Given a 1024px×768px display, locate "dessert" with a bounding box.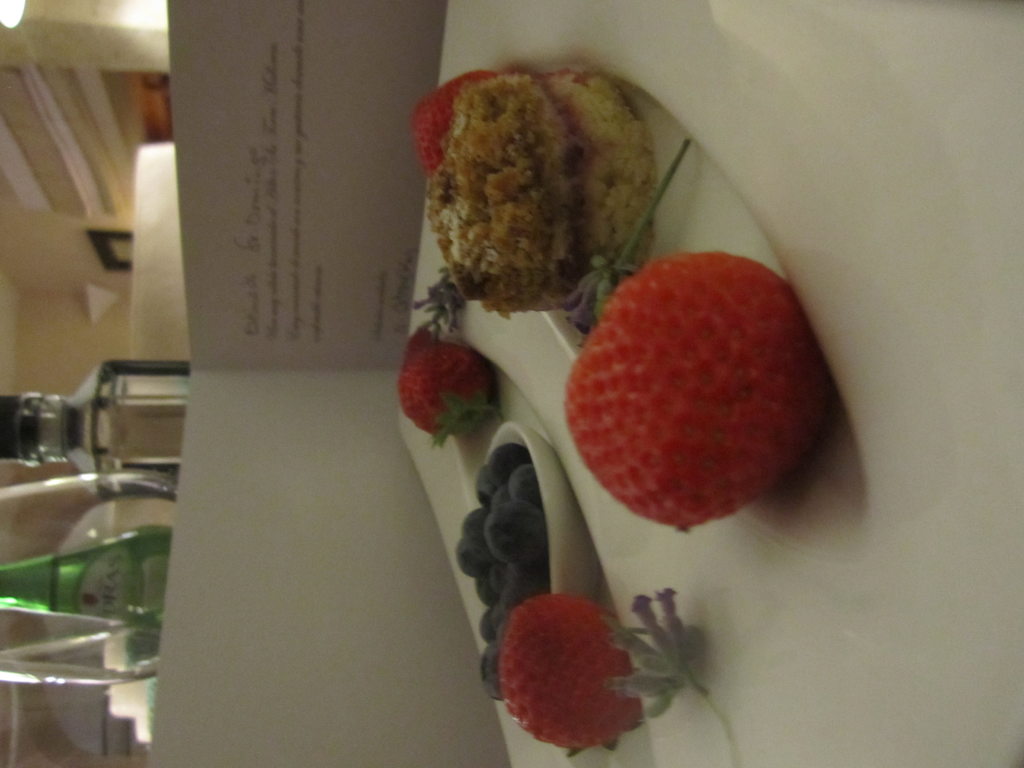
Located: x1=400, y1=77, x2=676, y2=351.
